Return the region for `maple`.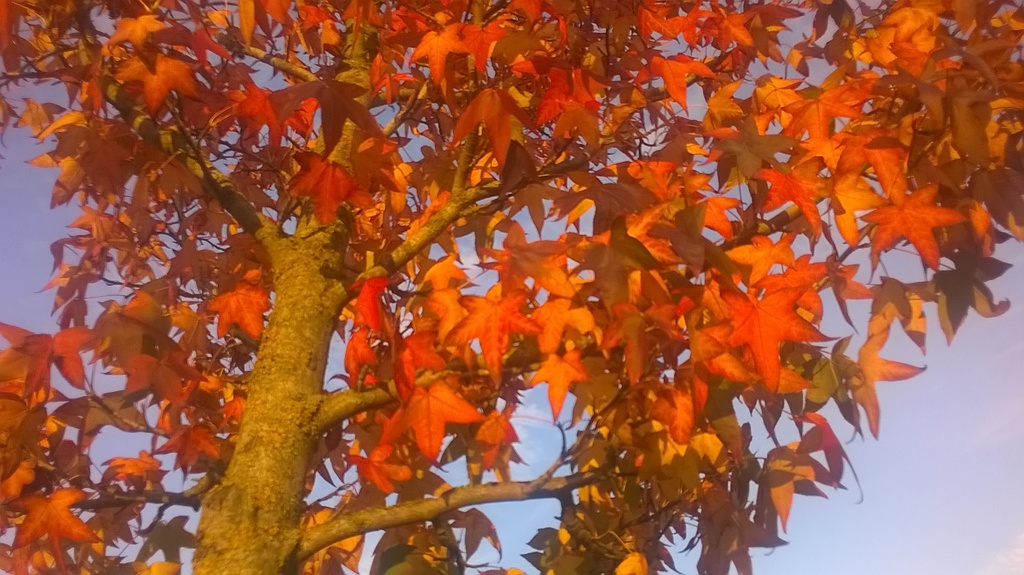
rect(0, 0, 1023, 574).
